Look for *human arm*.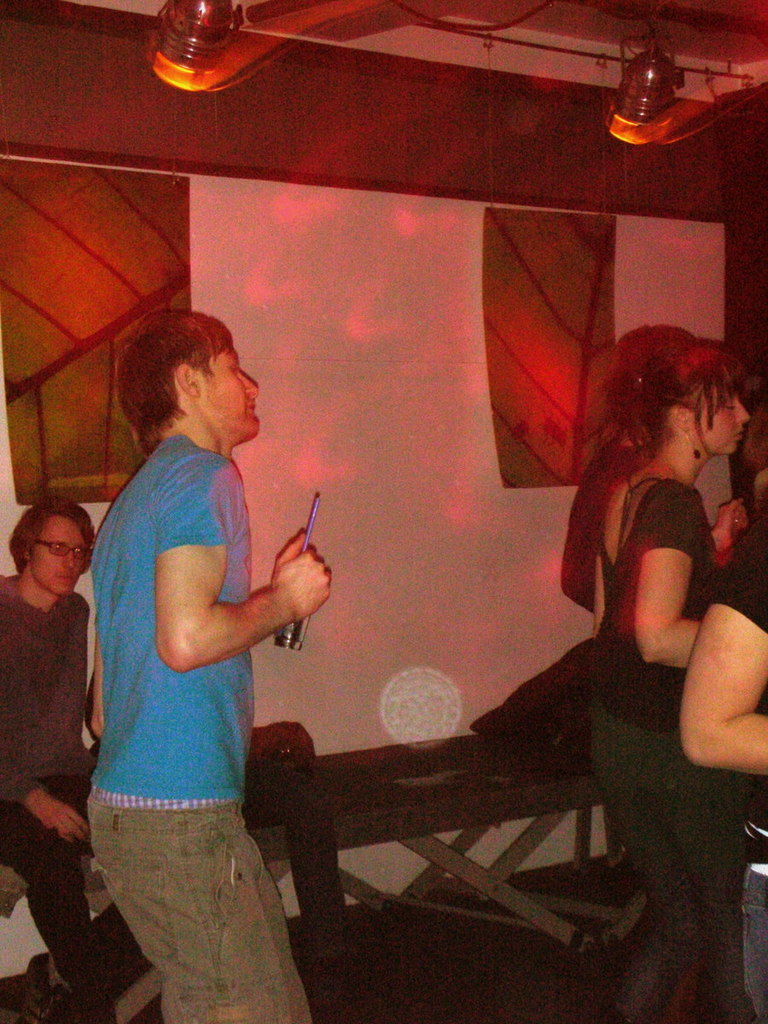
Found: (x1=152, y1=469, x2=331, y2=670).
